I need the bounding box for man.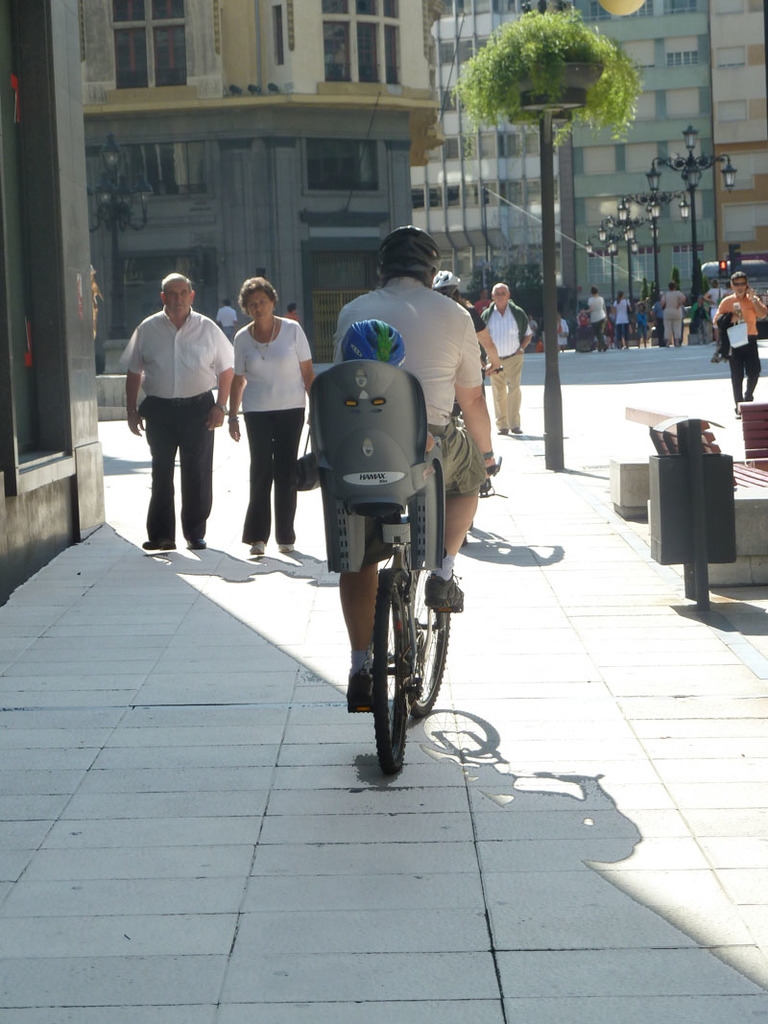
Here it is: <region>714, 271, 764, 419</region>.
